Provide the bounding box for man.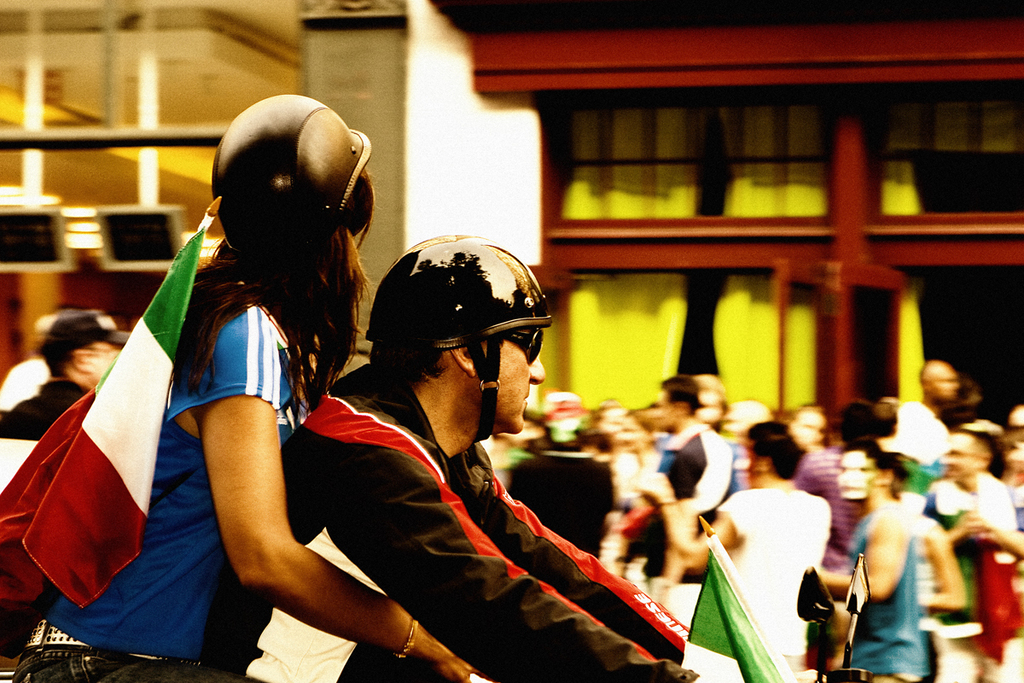
box(0, 312, 126, 444).
